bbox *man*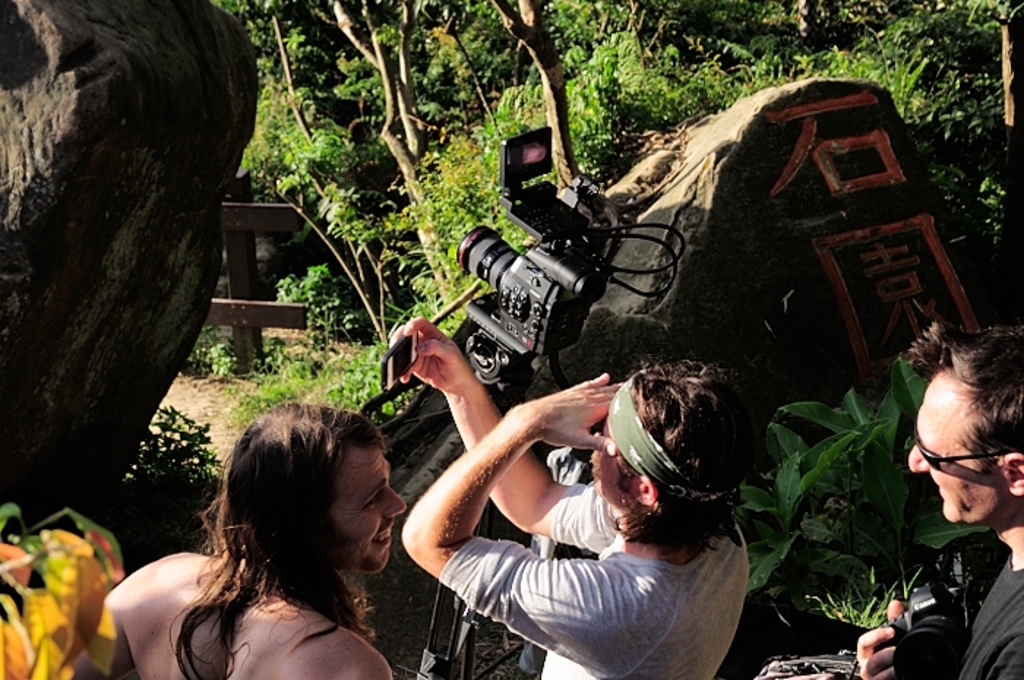
(x1=857, y1=322, x2=1023, y2=679)
